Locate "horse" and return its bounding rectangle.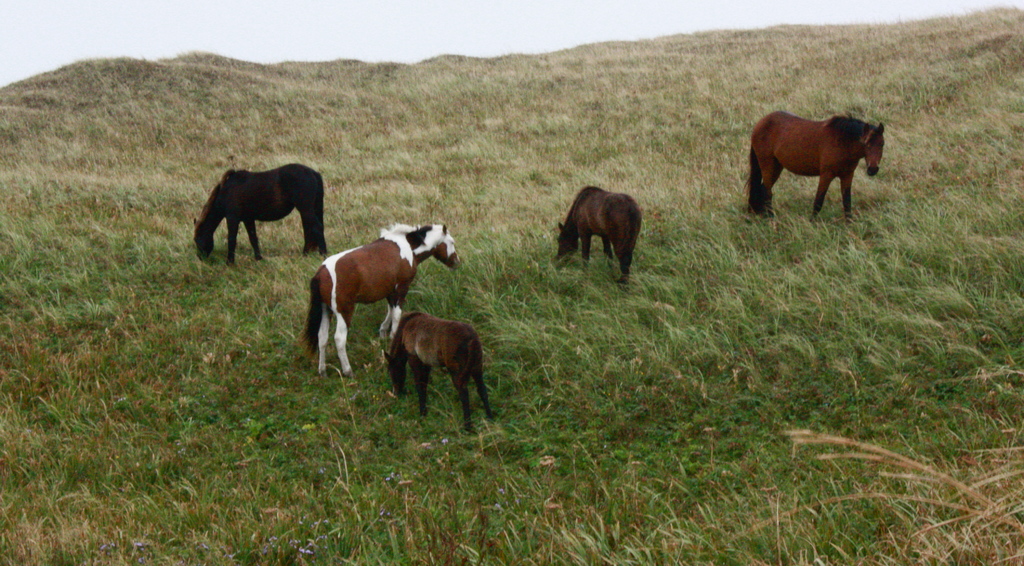
pyautogui.locateOnScreen(384, 314, 496, 435).
